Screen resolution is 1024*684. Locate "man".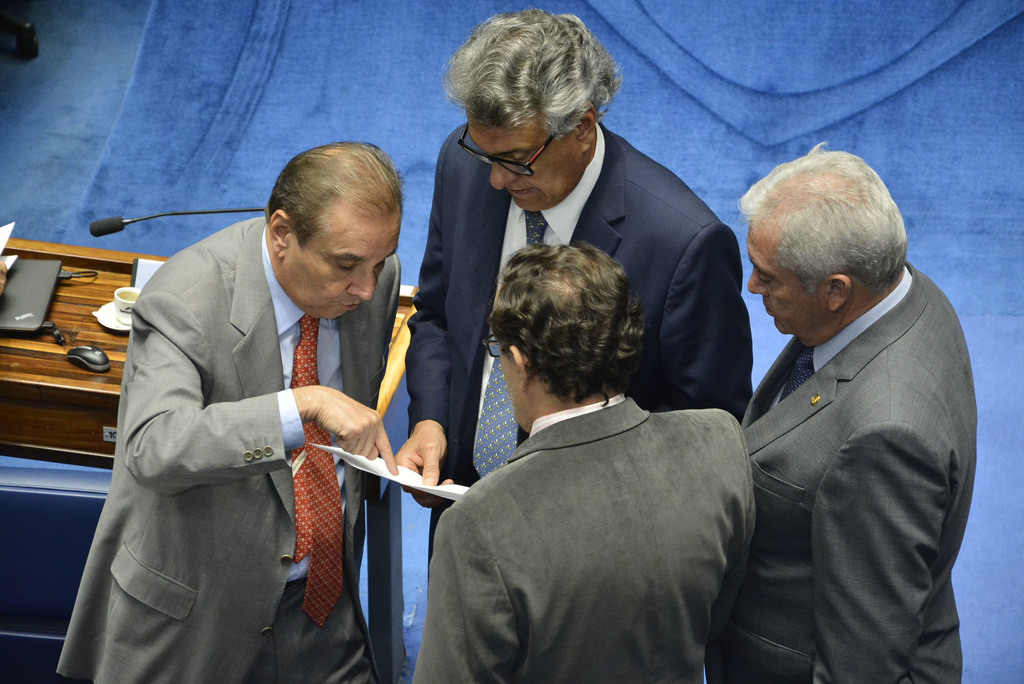
box(56, 141, 399, 683).
